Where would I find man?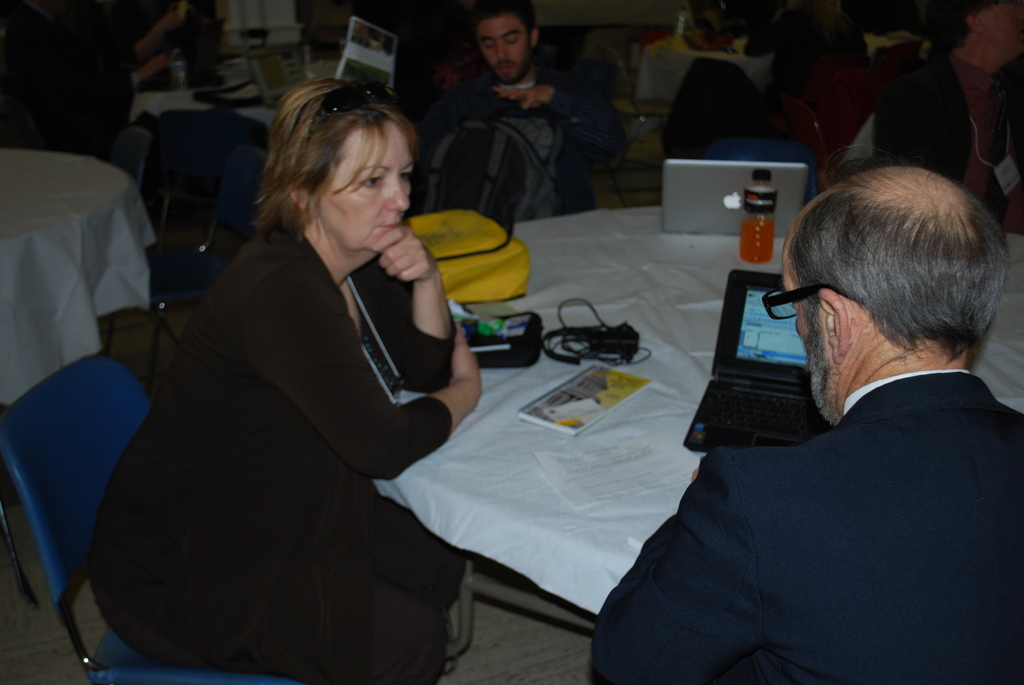
At select_region(586, 166, 1023, 684).
